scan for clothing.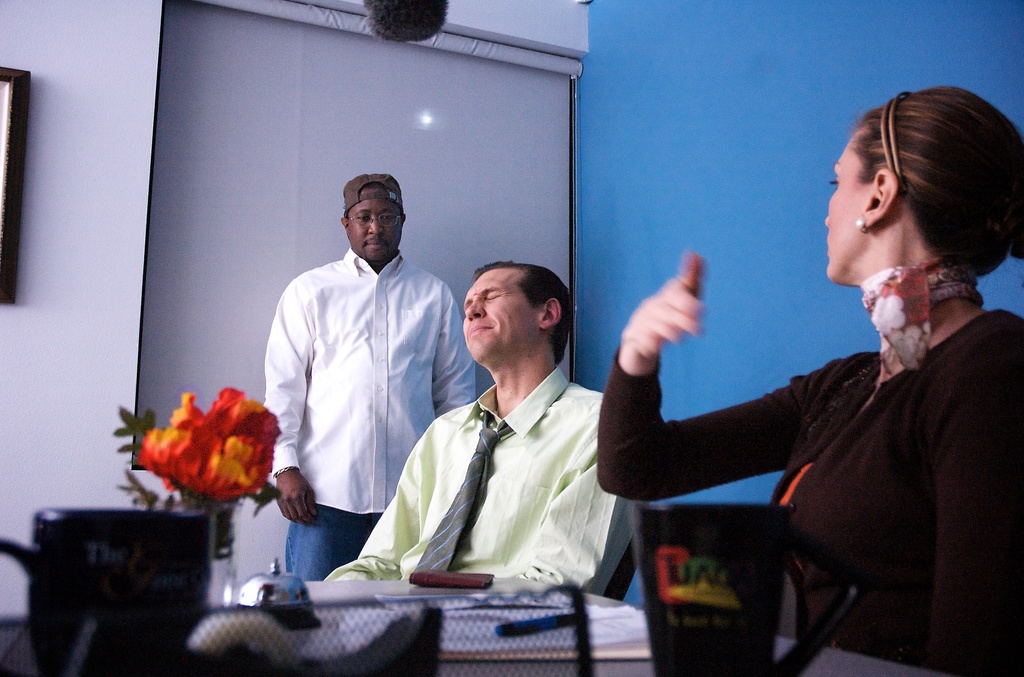
Scan result: bbox=(323, 366, 645, 597).
